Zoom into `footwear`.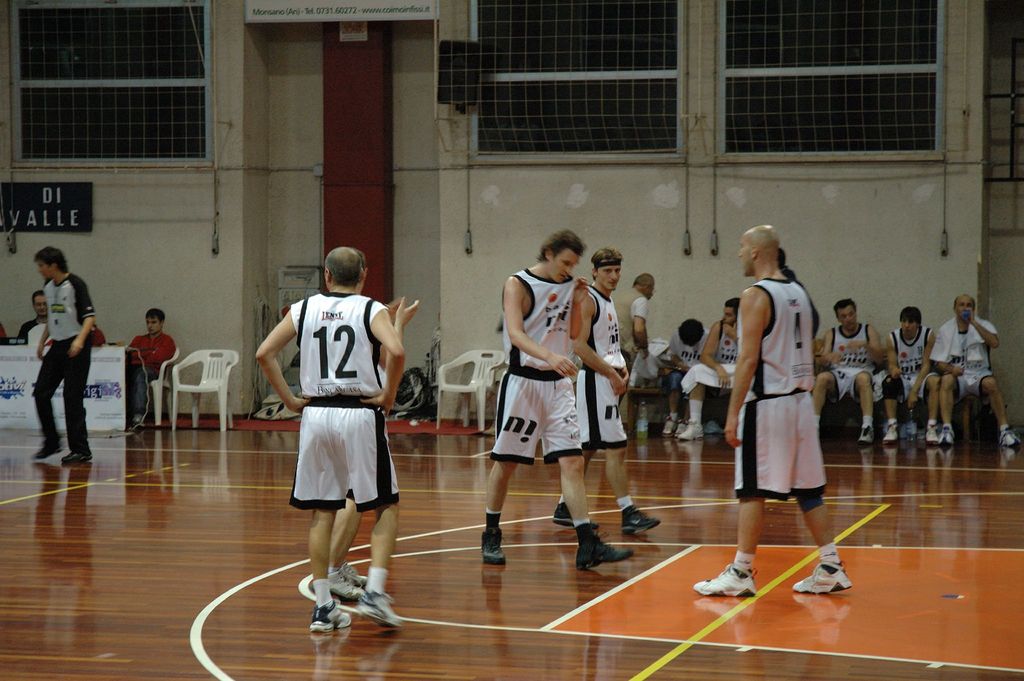
Zoom target: 351:587:404:632.
